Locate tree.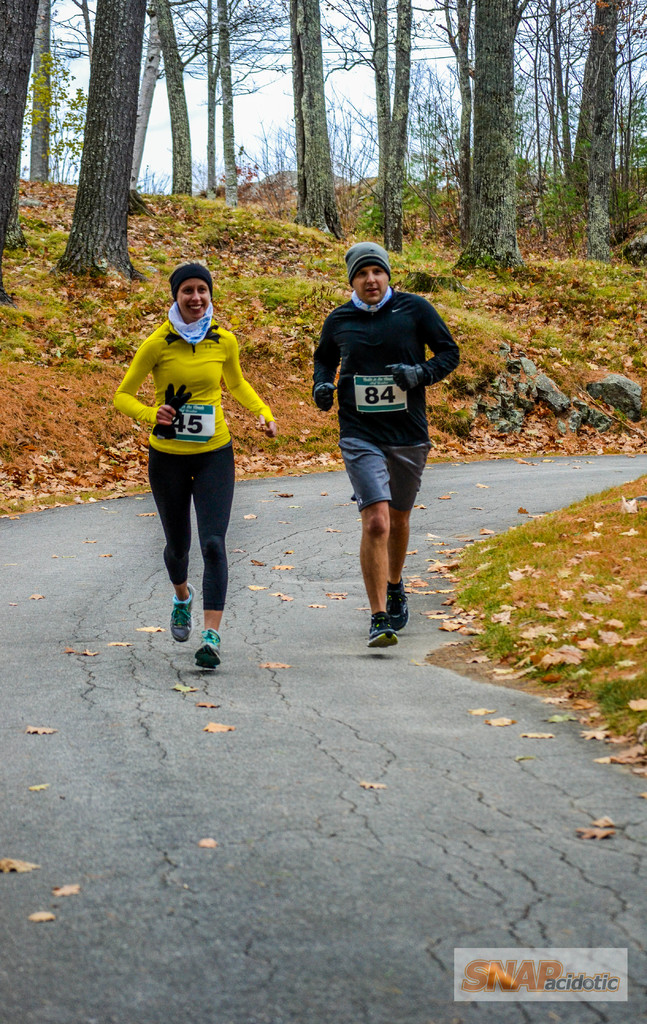
Bounding box: rect(556, 0, 644, 255).
